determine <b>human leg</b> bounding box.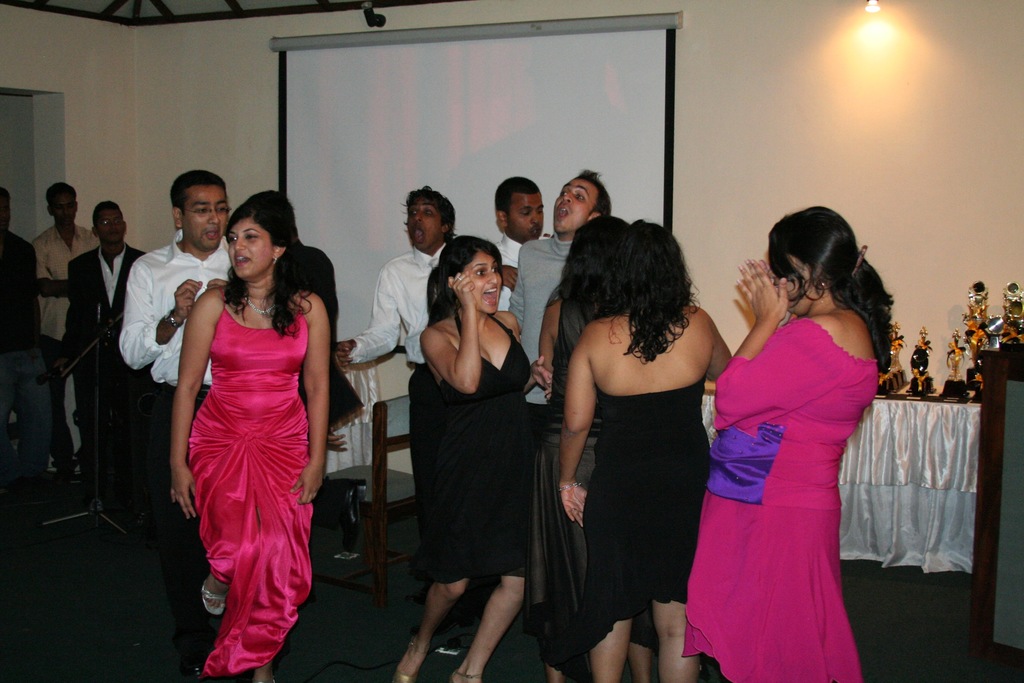
Determined: (x1=595, y1=621, x2=632, y2=682).
